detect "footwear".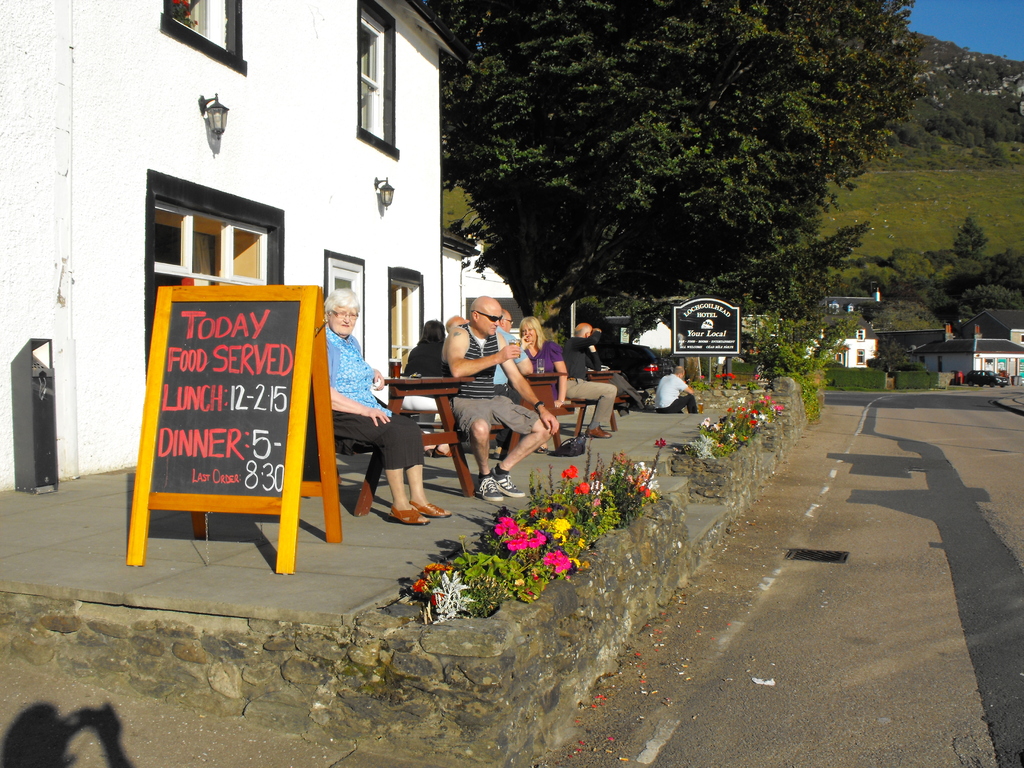
Detected at <bbox>406, 500, 453, 519</bbox>.
